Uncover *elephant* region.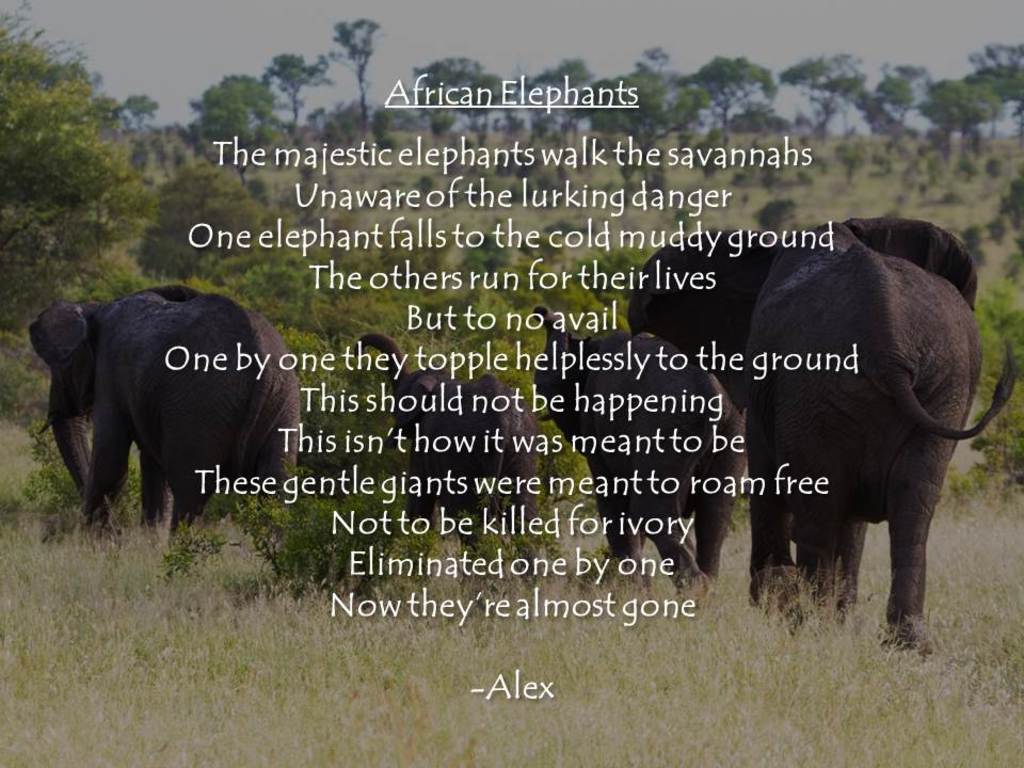
Uncovered: (347,334,545,571).
